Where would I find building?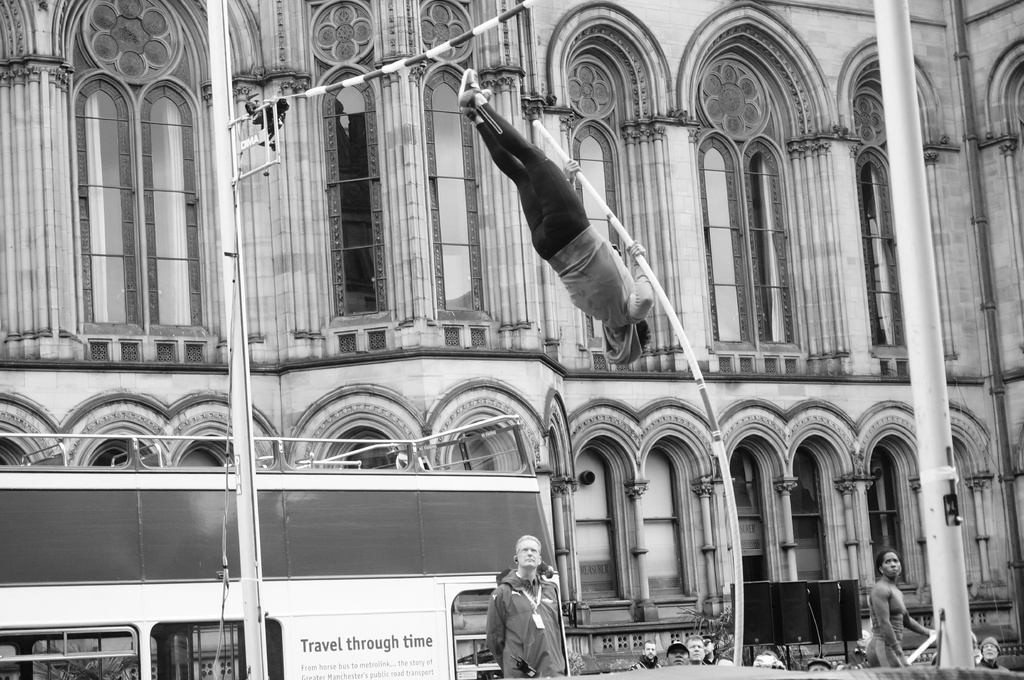
At locate(0, 0, 1023, 655).
